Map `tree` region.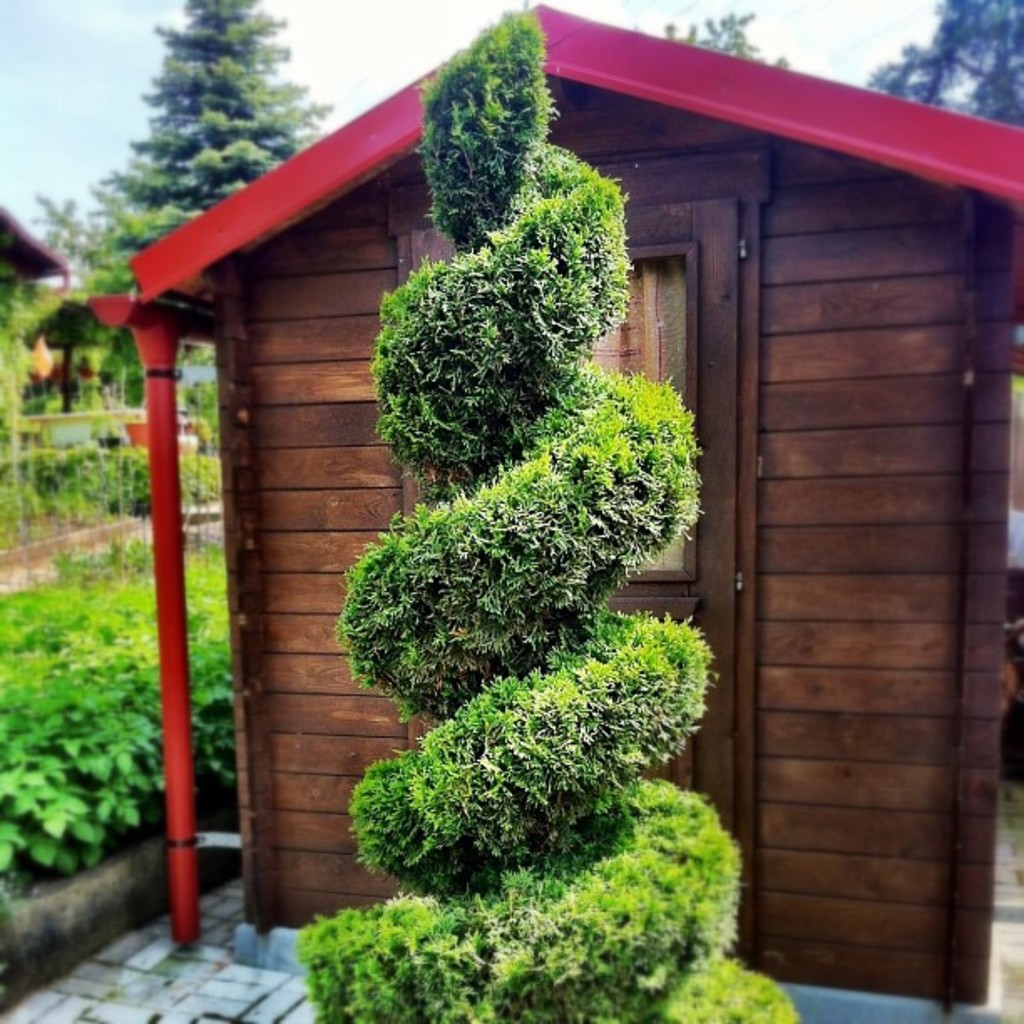
Mapped to crop(637, 3, 786, 65).
